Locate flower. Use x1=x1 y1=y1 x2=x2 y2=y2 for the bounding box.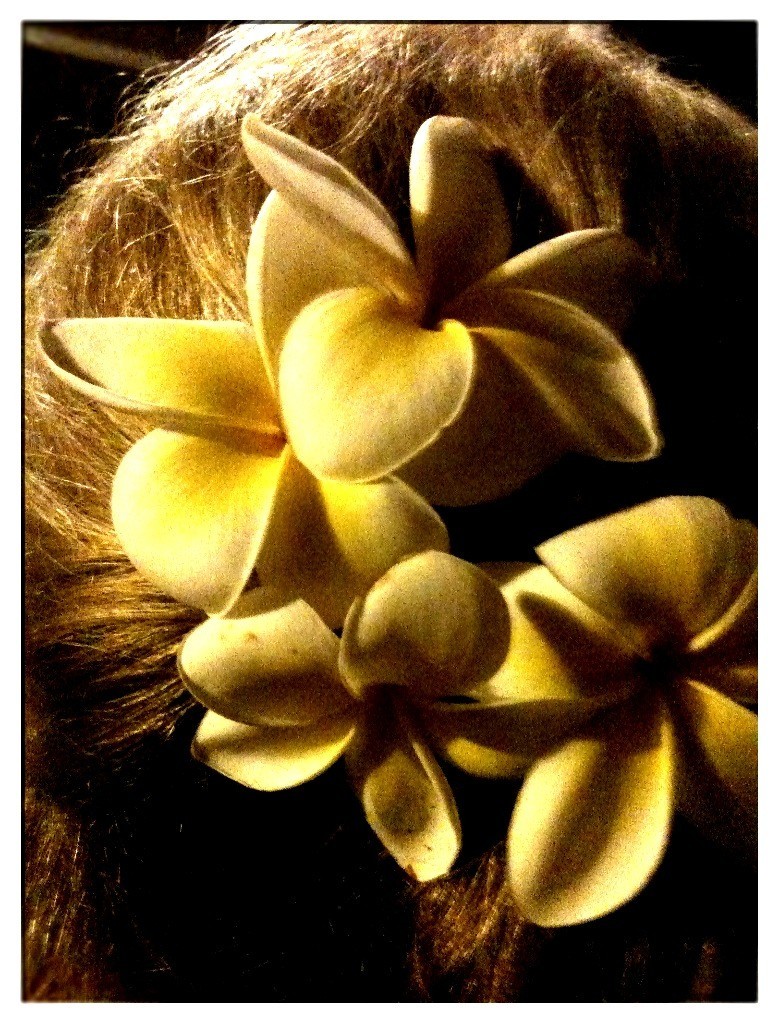
x1=41 y1=187 x2=524 y2=635.
